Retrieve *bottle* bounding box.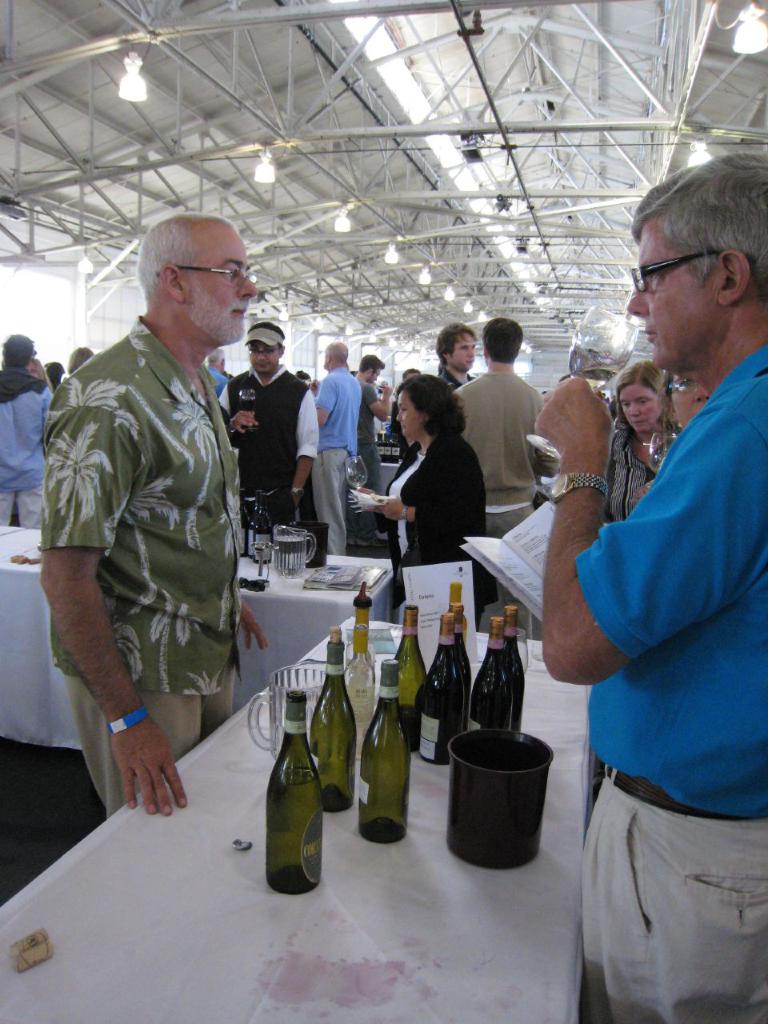
Bounding box: box(450, 581, 468, 646).
